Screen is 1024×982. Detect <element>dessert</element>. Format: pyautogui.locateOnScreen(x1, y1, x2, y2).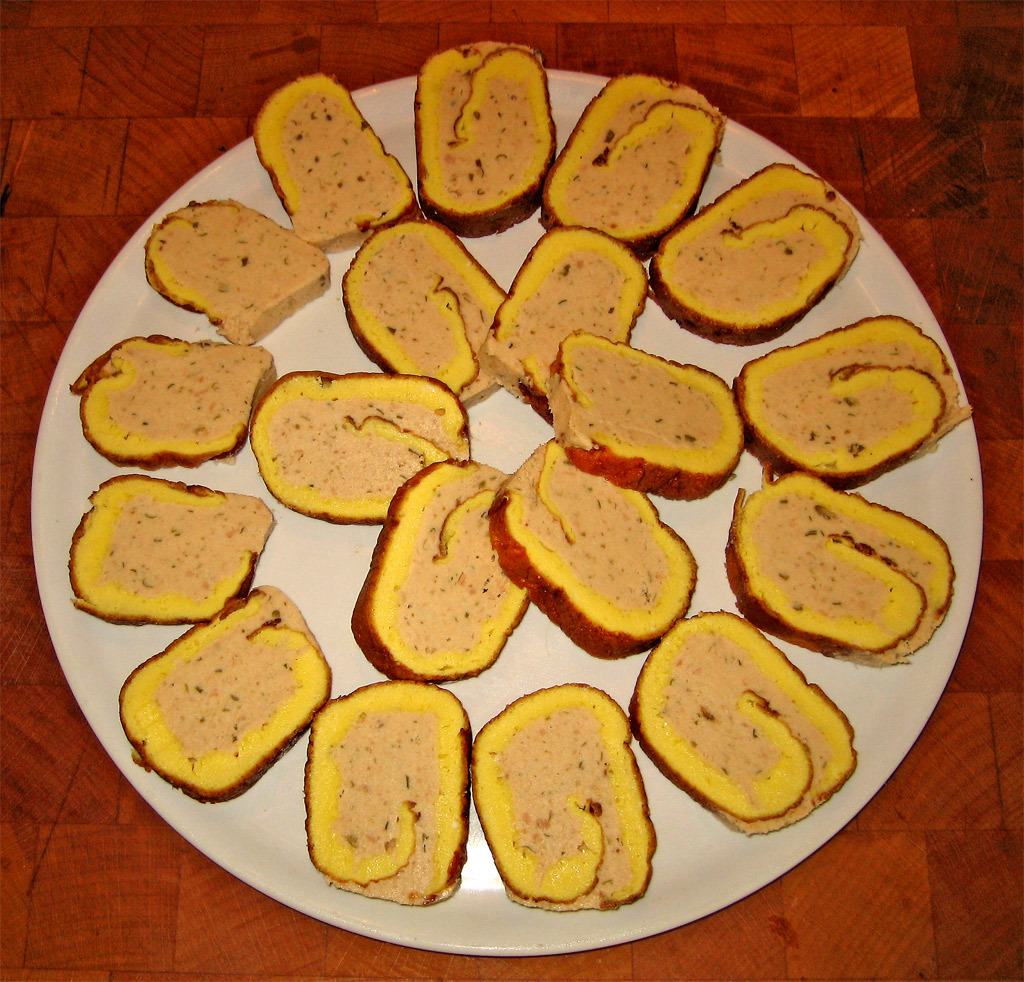
pyautogui.locateOnScreen(305, 681, 479, 904).
